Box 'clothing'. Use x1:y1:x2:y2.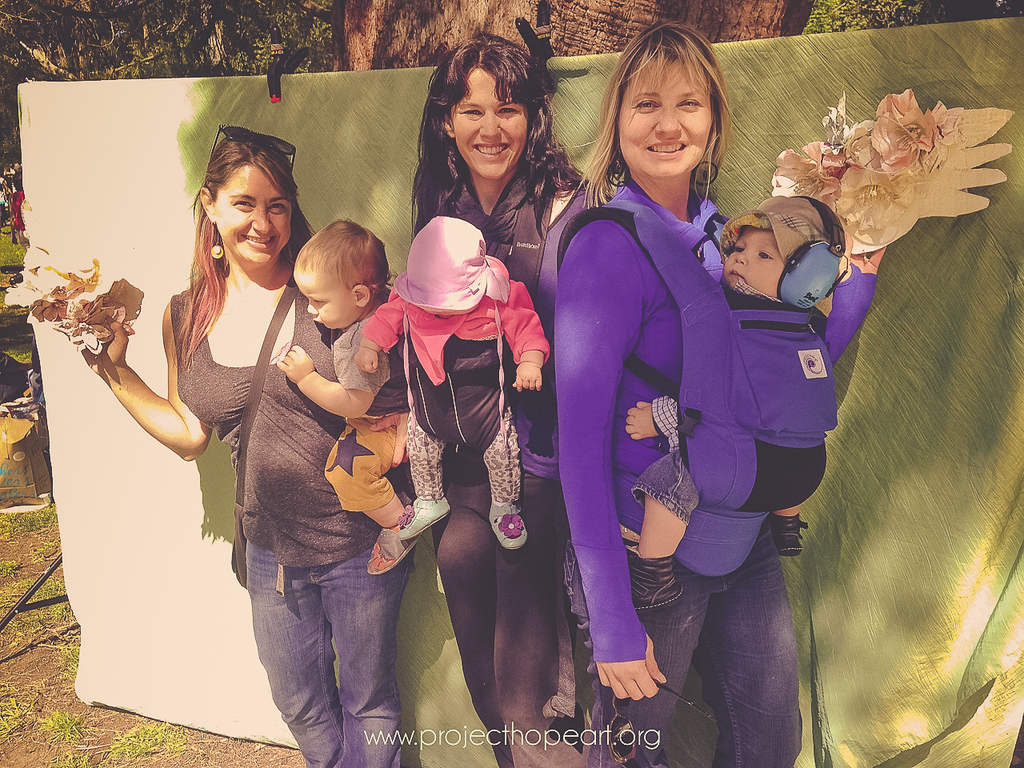
322:309:406:509.
